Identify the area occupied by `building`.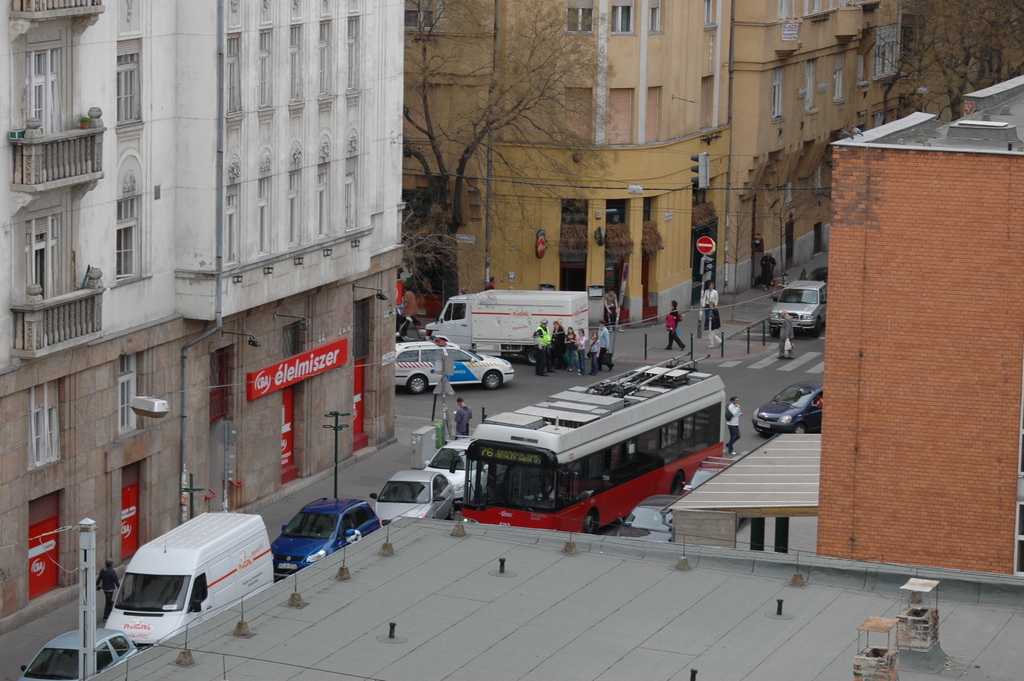
Area: [left=817, top=72, right=1023, bottom=577].
